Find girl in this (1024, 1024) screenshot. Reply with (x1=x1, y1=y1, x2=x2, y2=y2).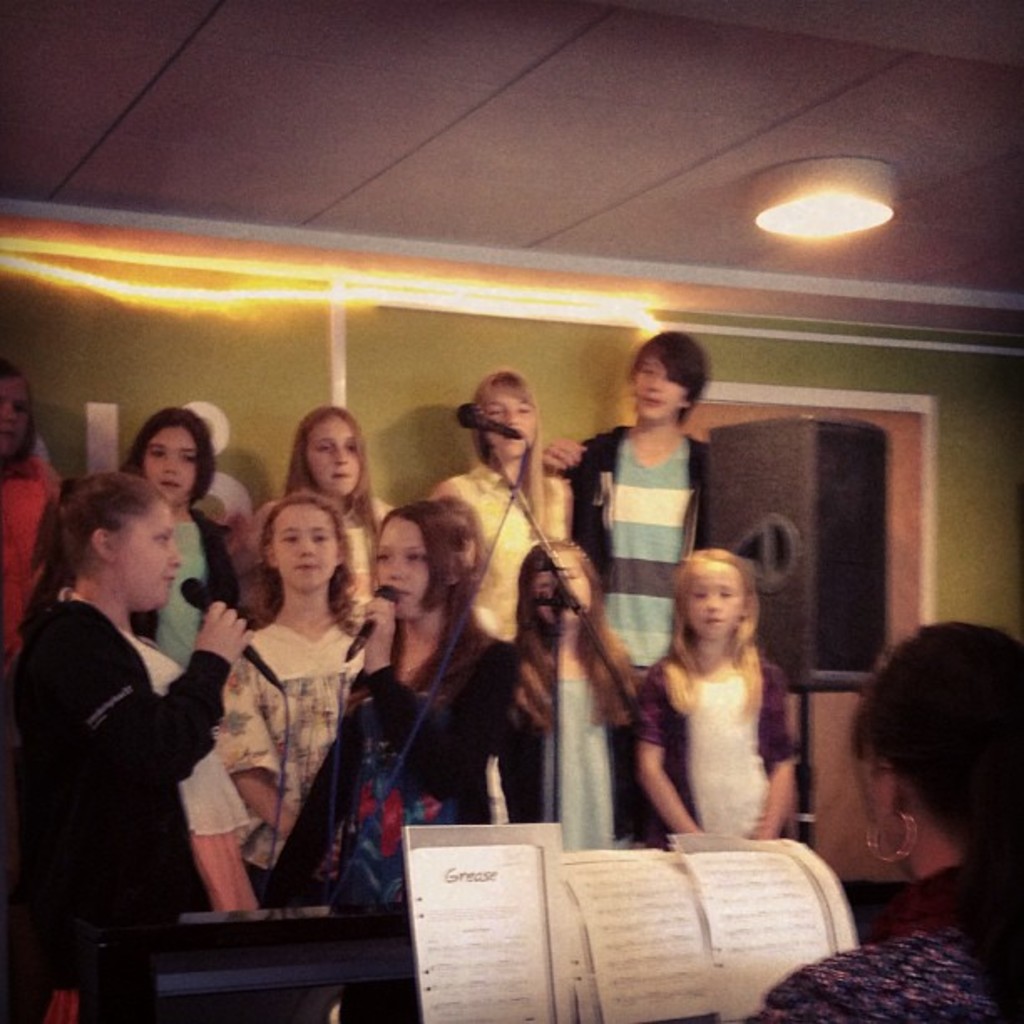
(x1=0, y1=365, x2=65, y2=686).
